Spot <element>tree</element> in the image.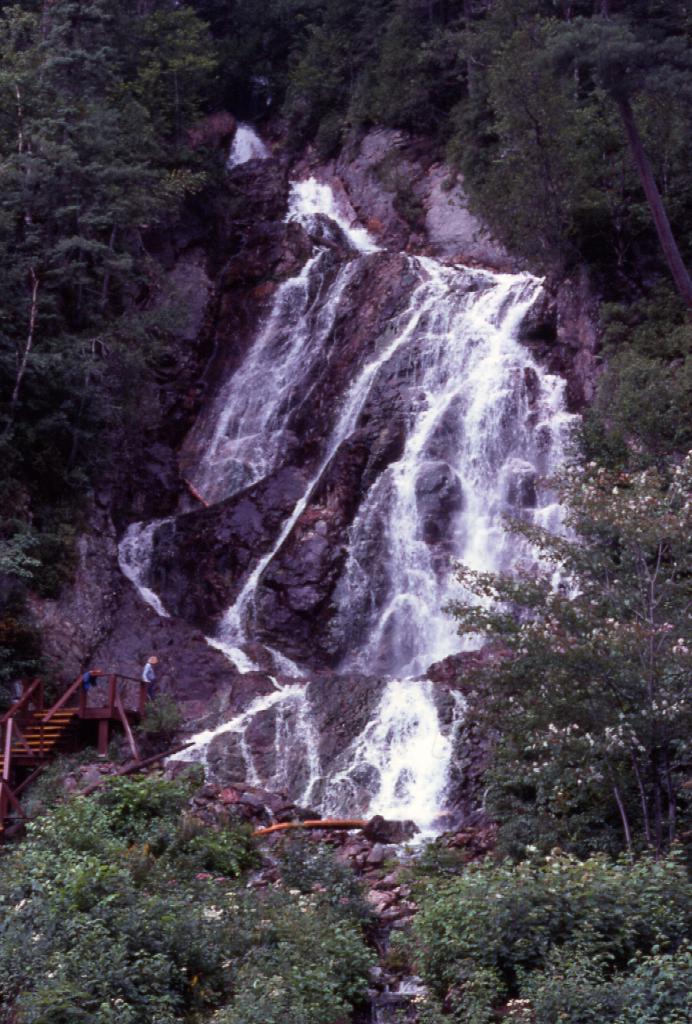
<element>tree</element> found at pyautogui.locateOnScreen(422, 848, 691, 1023).
